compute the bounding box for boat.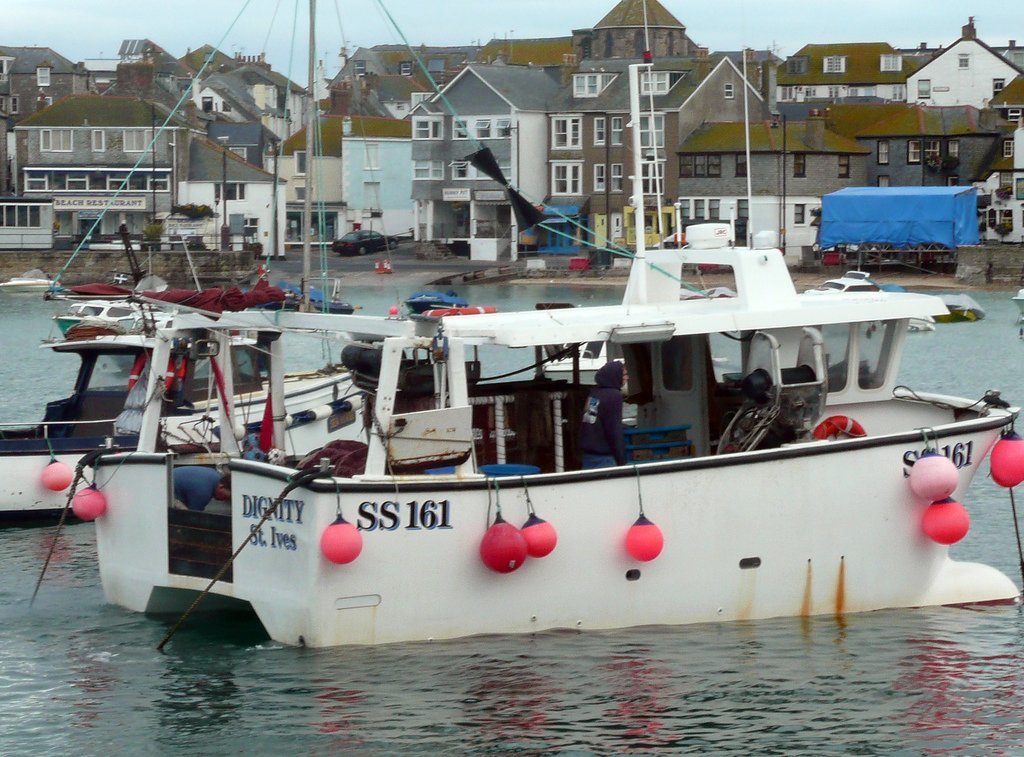
bbox=[0, 0, 404, 531].
